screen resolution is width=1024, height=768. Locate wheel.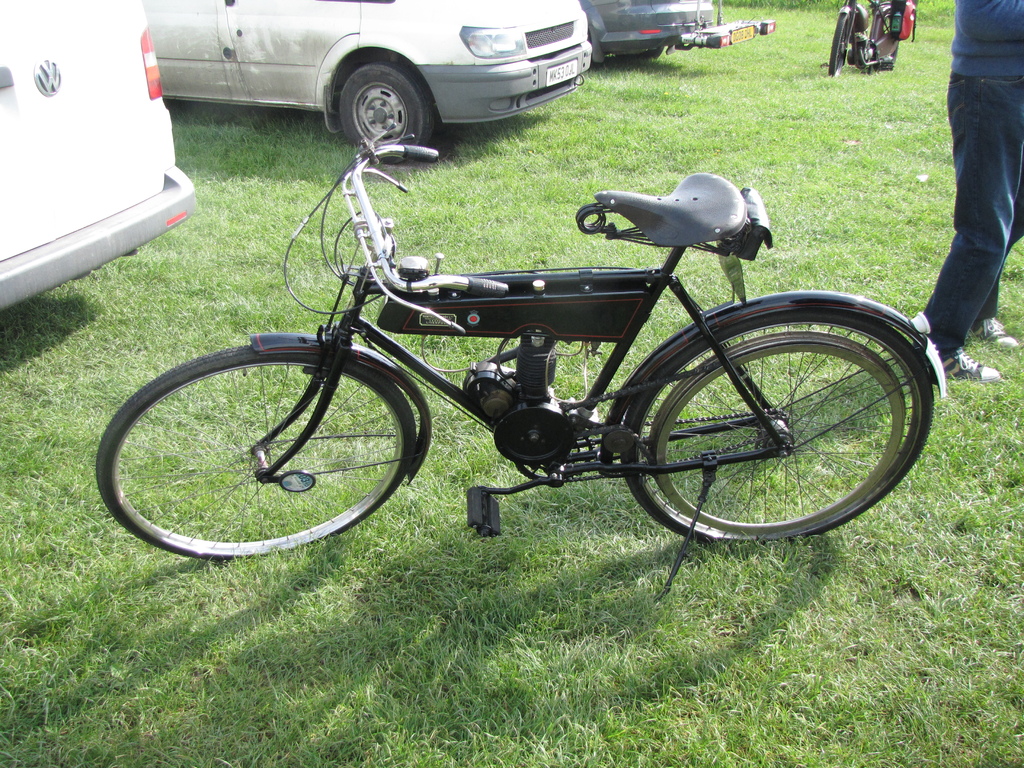
locate(92, 346, 416, 566).
